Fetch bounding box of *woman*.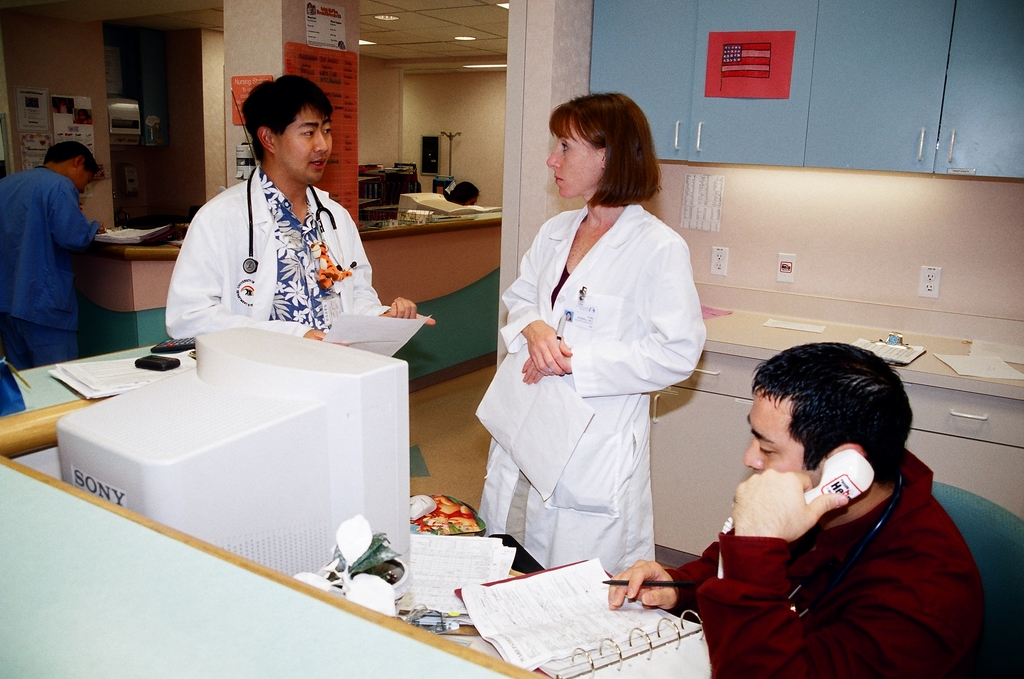
Bbox: 494/103/711/620.
